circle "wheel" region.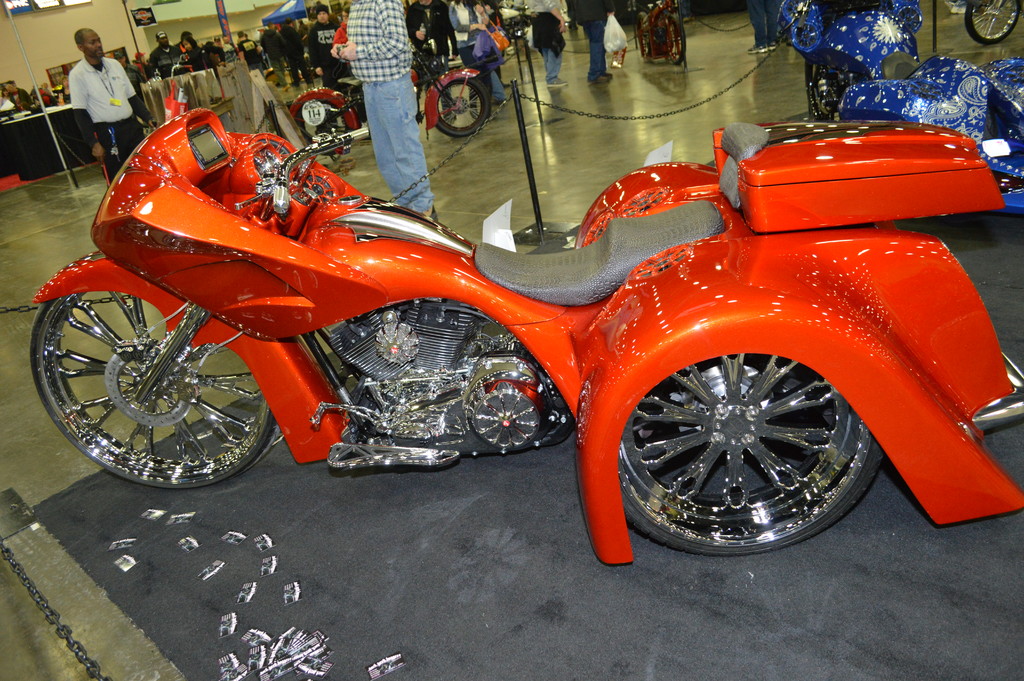
Region: <bbox>795, 69, 841, 120</bbox>.
